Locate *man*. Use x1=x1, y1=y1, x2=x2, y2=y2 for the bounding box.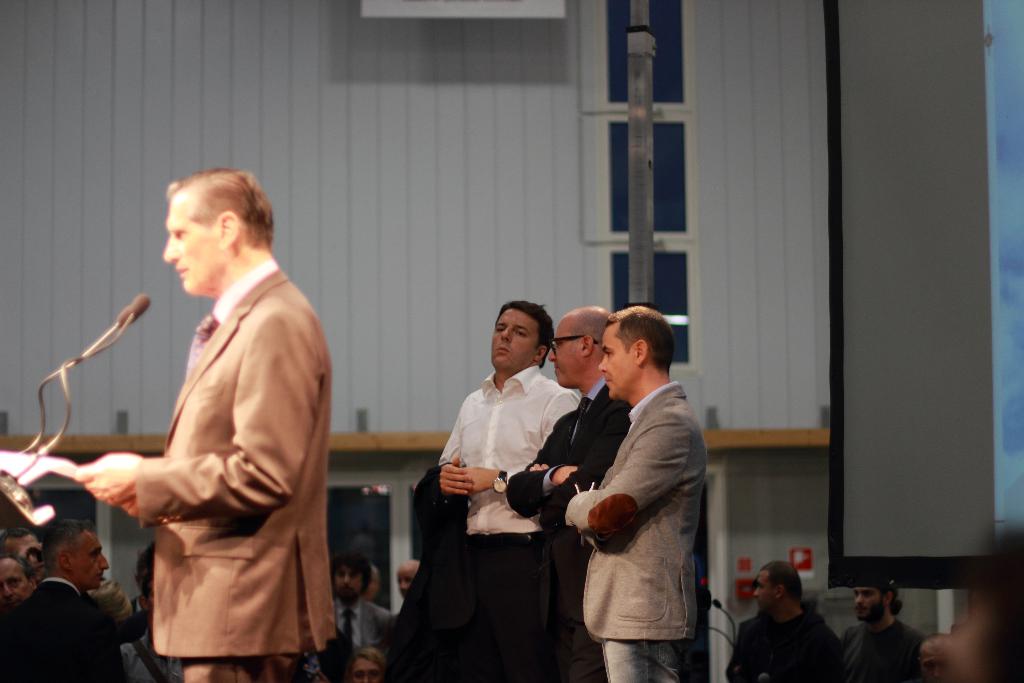
x1=503, y1=305, x2=633, y2=682.
